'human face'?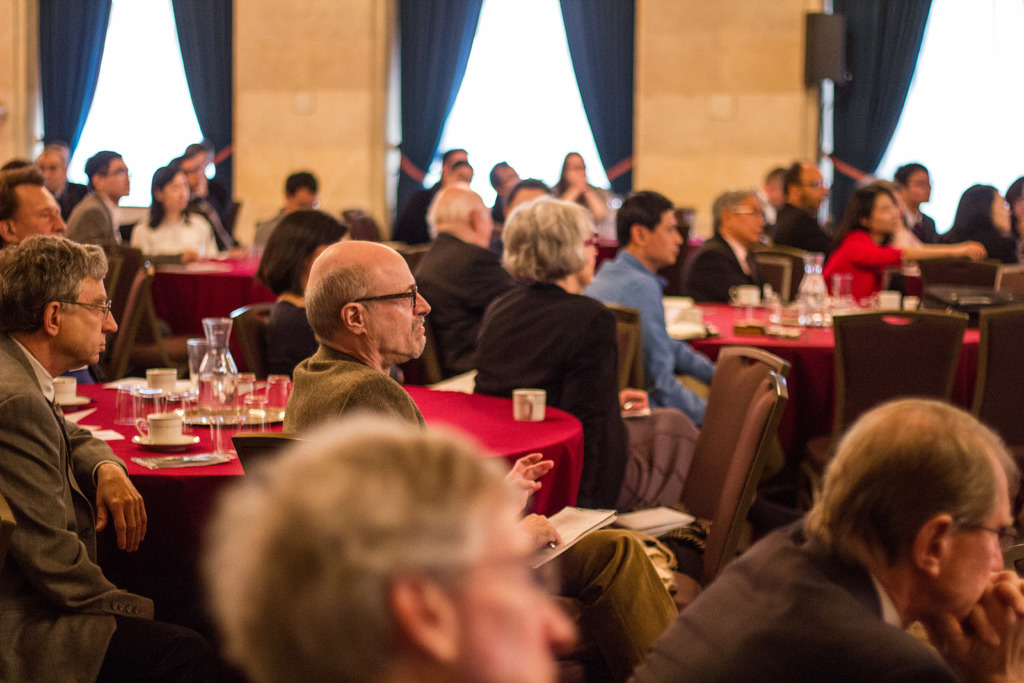
{"left": 371, "top": 259, "right": 432, "bottom": 359}
